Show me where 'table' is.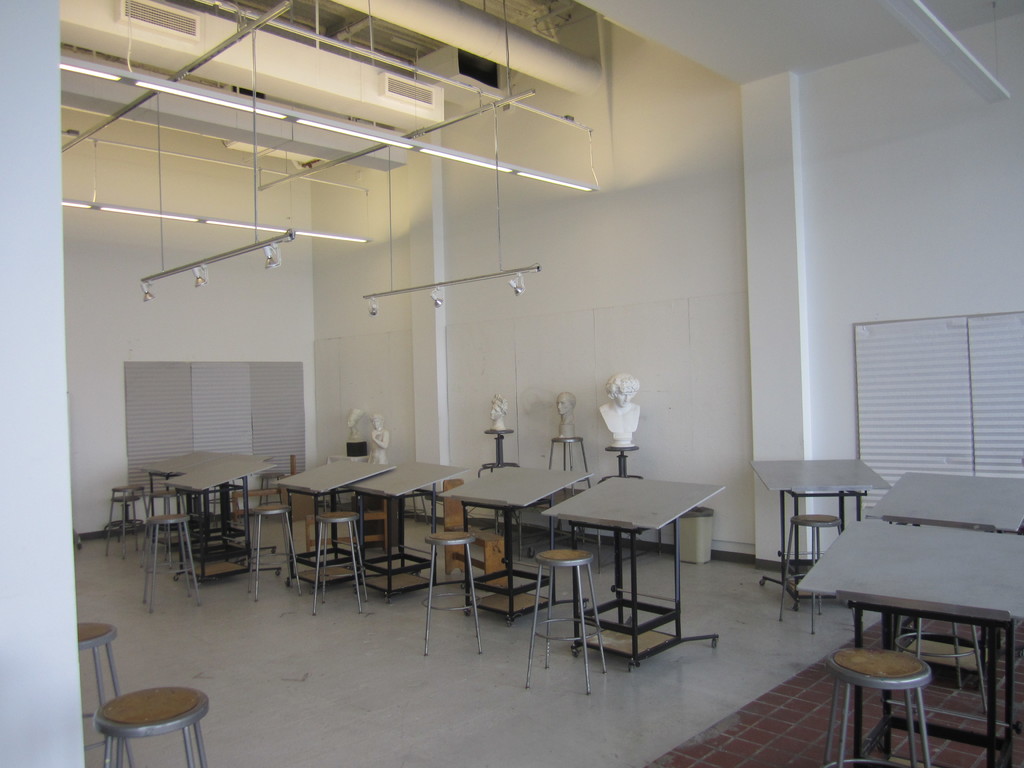
'table' is at 163, 457, 274, 581.
